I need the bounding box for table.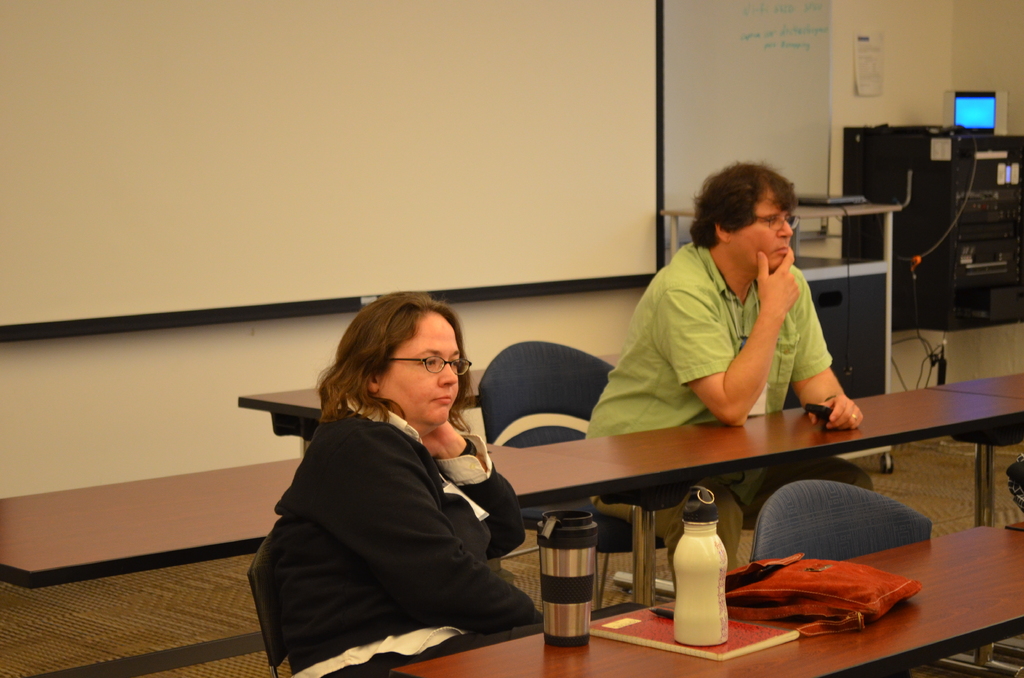
Here it is: x1=0 y1=359 x2=1023 y2=574.
